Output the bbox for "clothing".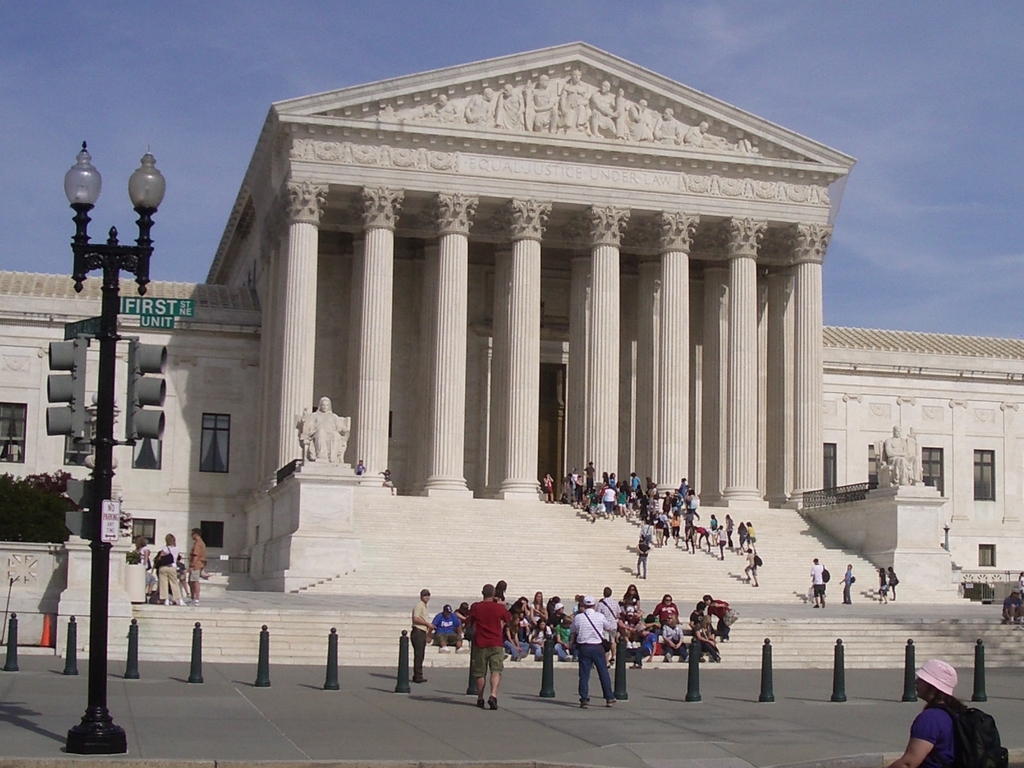
box(456, 590, 520, 701).
